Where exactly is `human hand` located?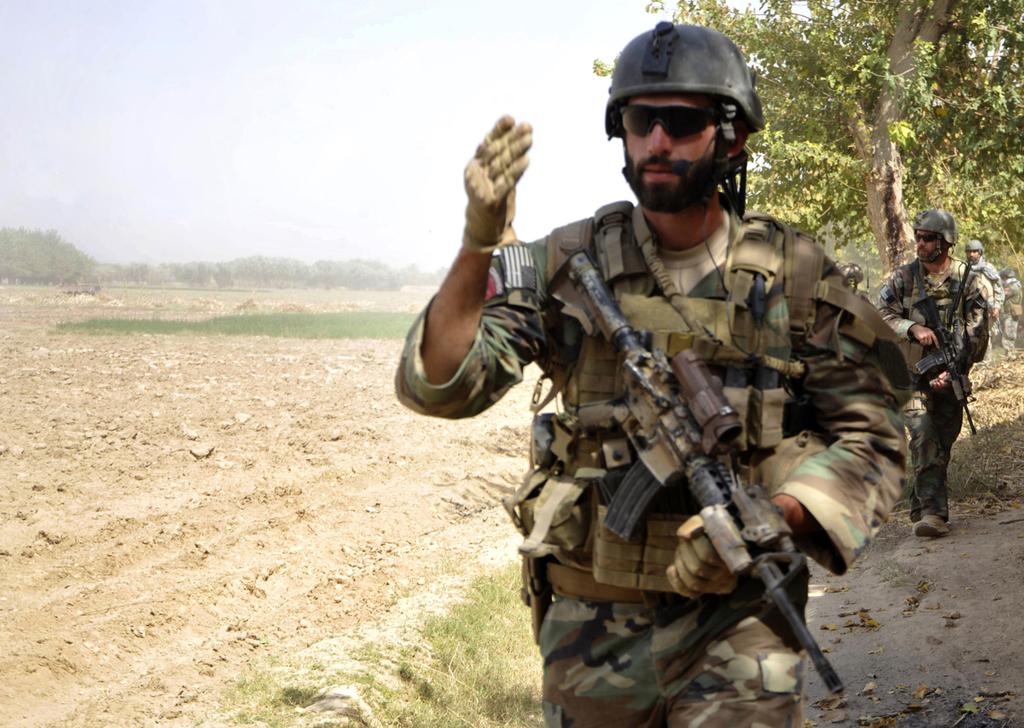
Its bounding box is bbox=[931, 370, 953, 390].
